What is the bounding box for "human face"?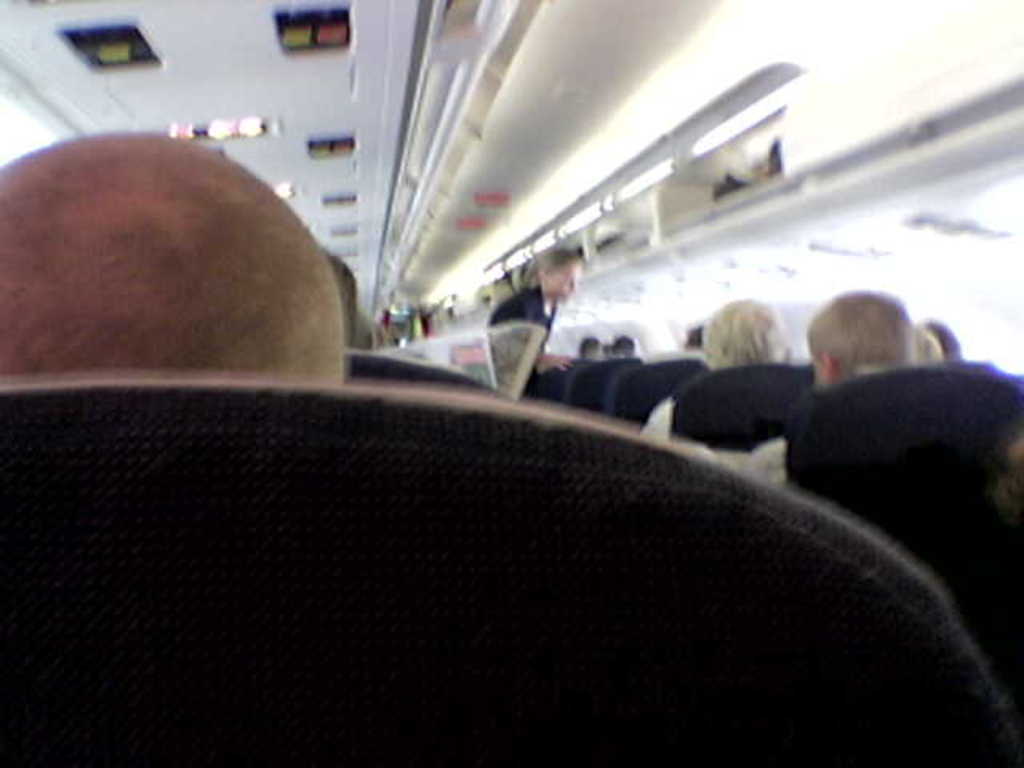
locate(547, 264, 582, 296).
